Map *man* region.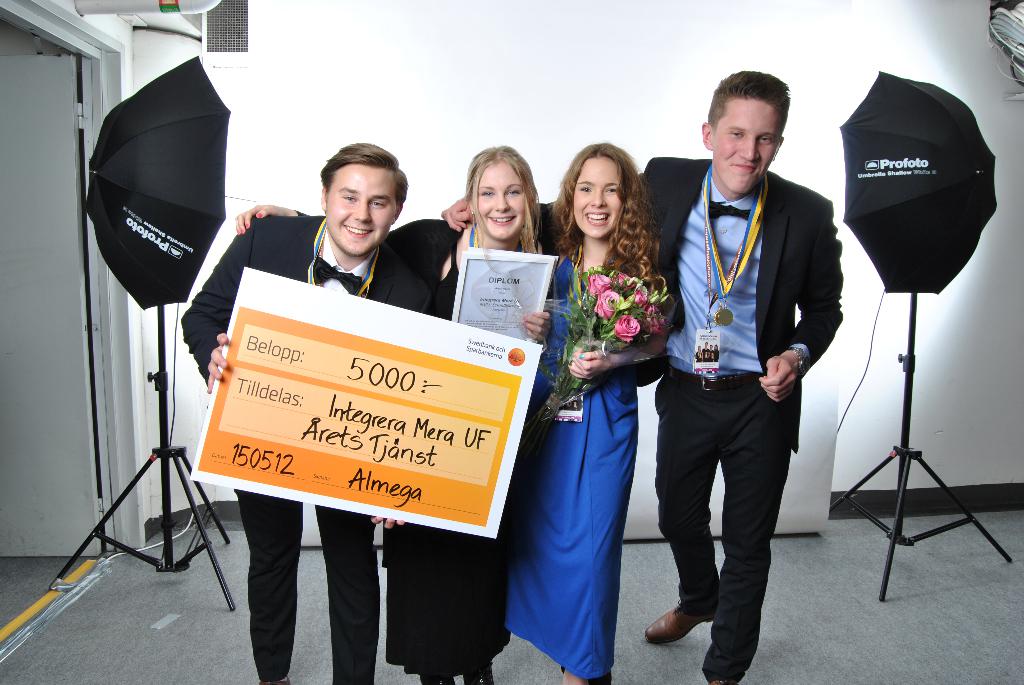
Mapped to 633,79,844,657.
